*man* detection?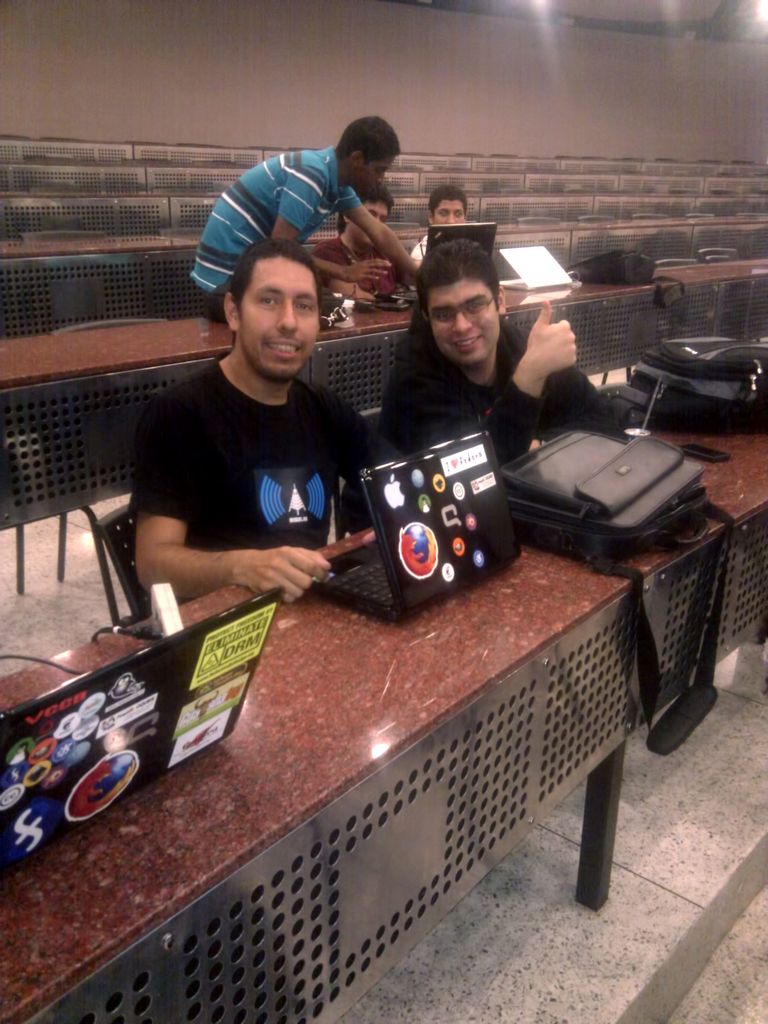
310:182:399:303
